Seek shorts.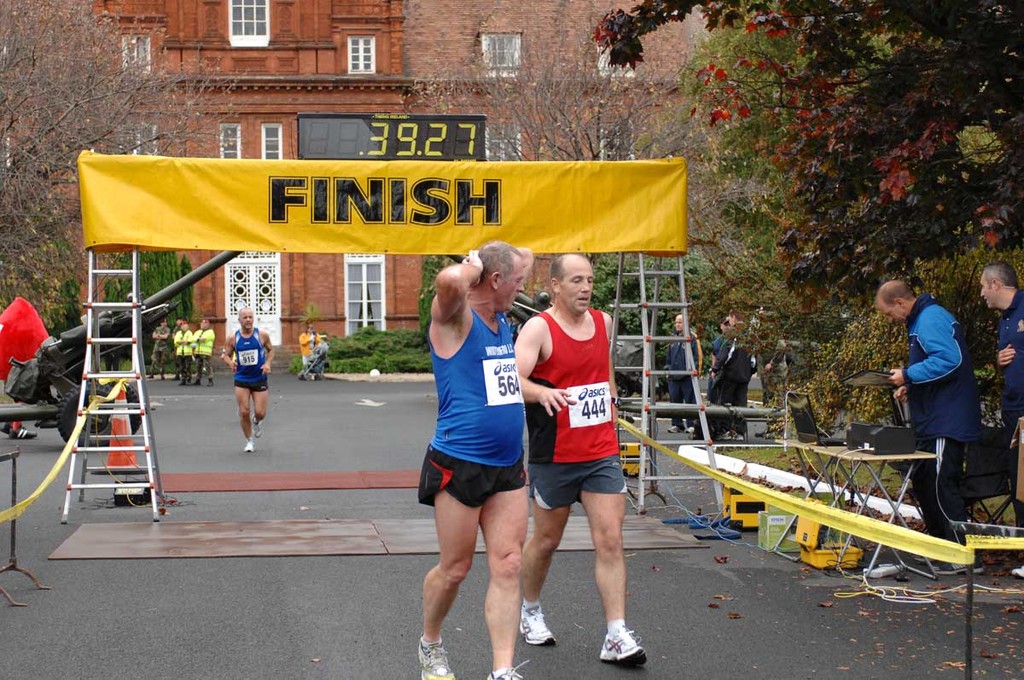
bbox(234, 381, 271, 390).
